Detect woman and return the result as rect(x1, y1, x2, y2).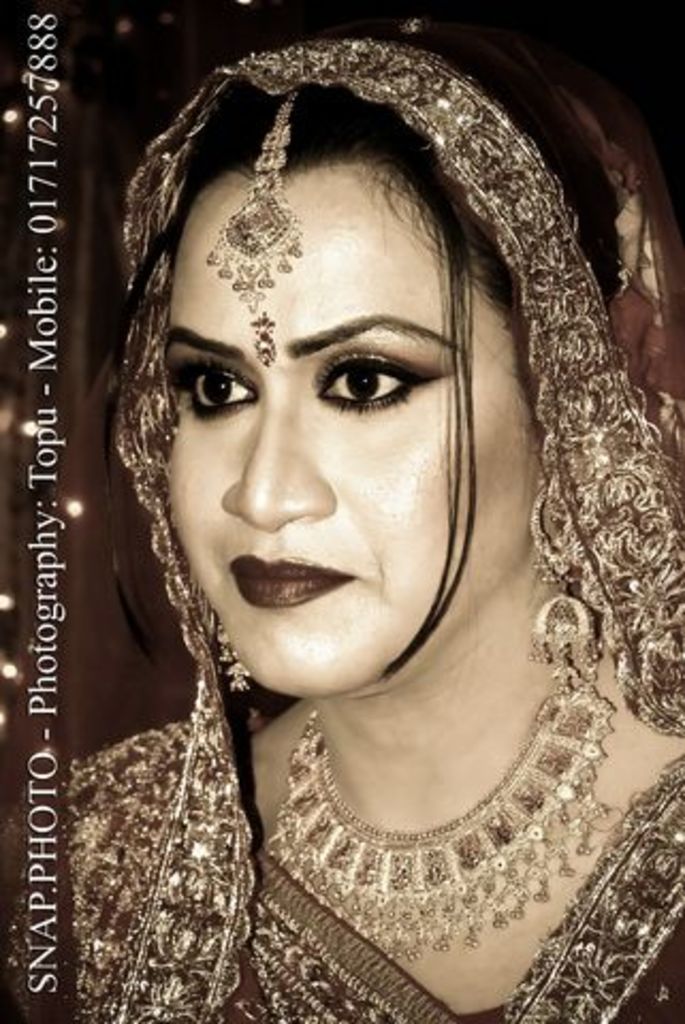
rect(0, 17, 683, 1022).
